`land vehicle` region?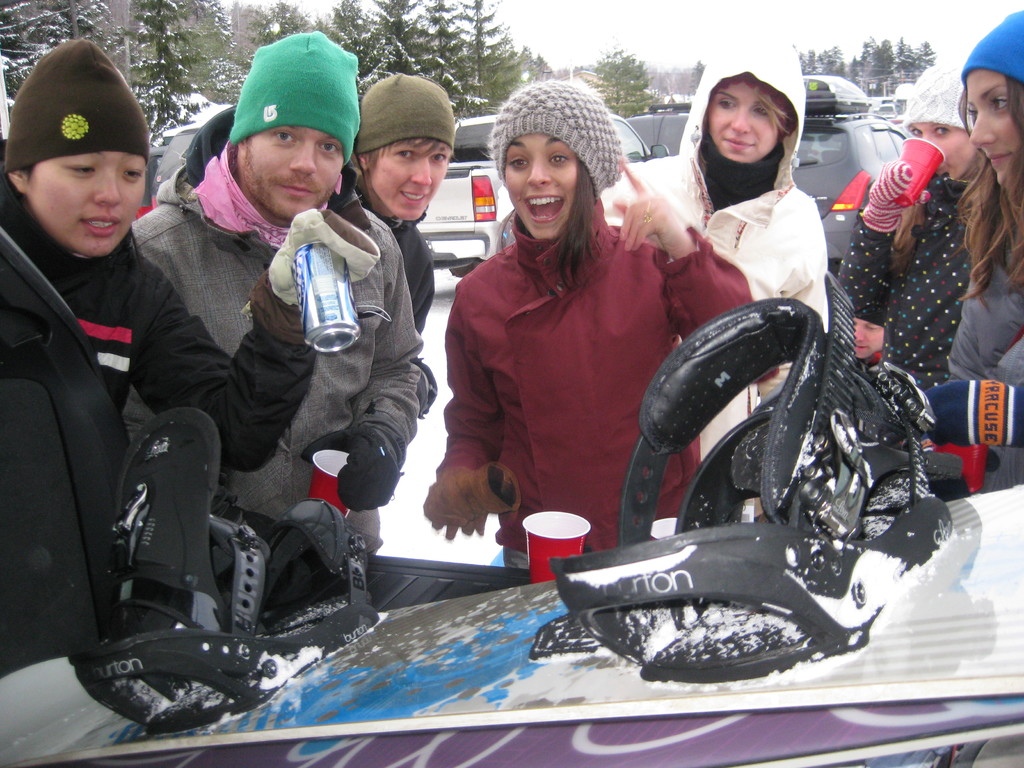
rect(151, 116, 204, 206)
